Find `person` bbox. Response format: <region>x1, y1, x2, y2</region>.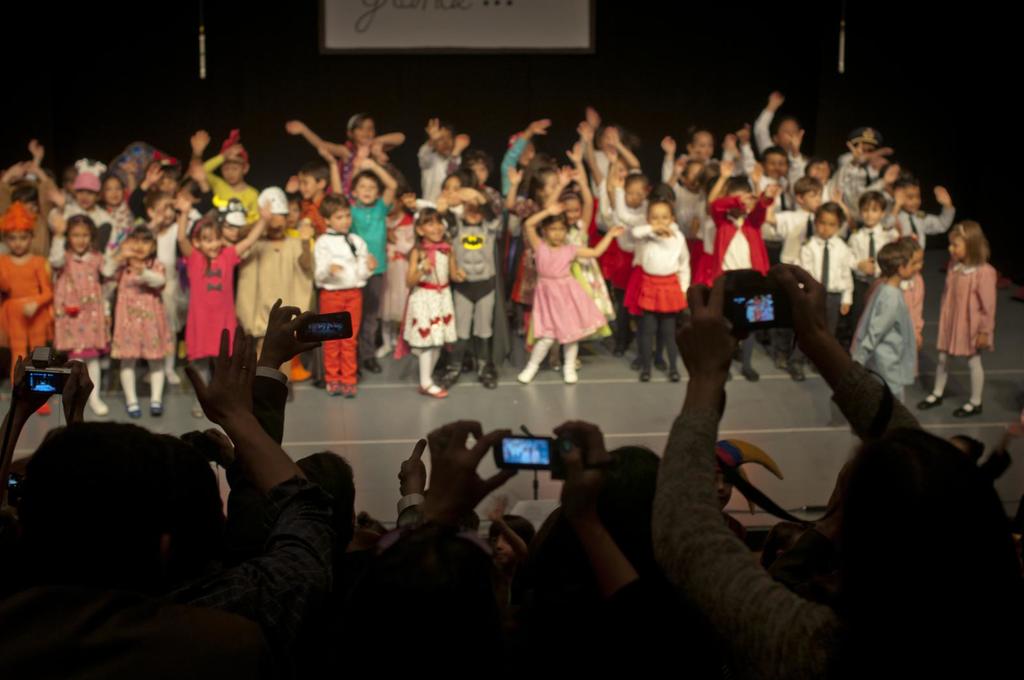
<region>505, 164, 557, 331</region>.
